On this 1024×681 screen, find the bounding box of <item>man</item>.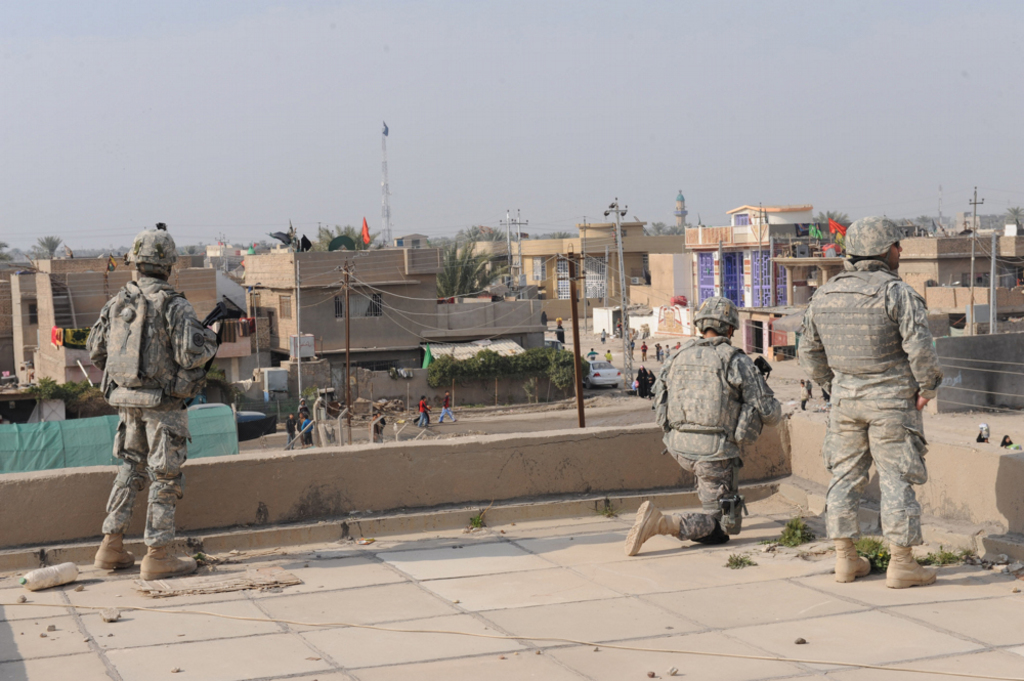
Bounding box: pyautogui.locateOnScreen(284, 414, 296, 448).
